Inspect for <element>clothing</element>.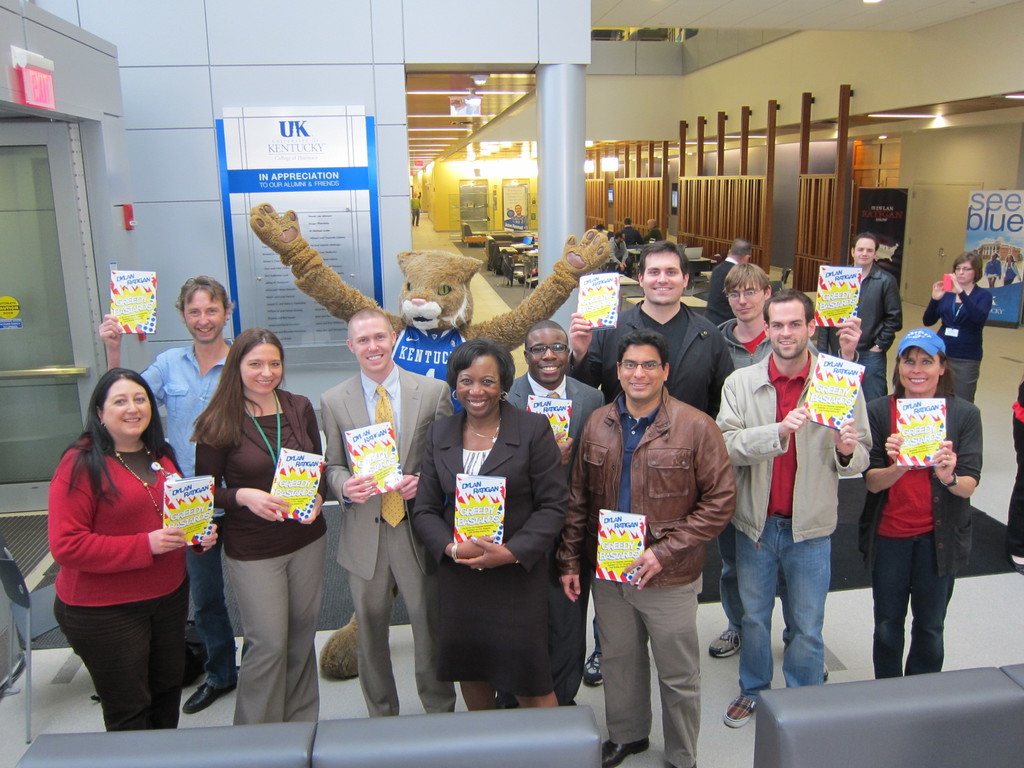
Inspection: 831:261:899:389.
